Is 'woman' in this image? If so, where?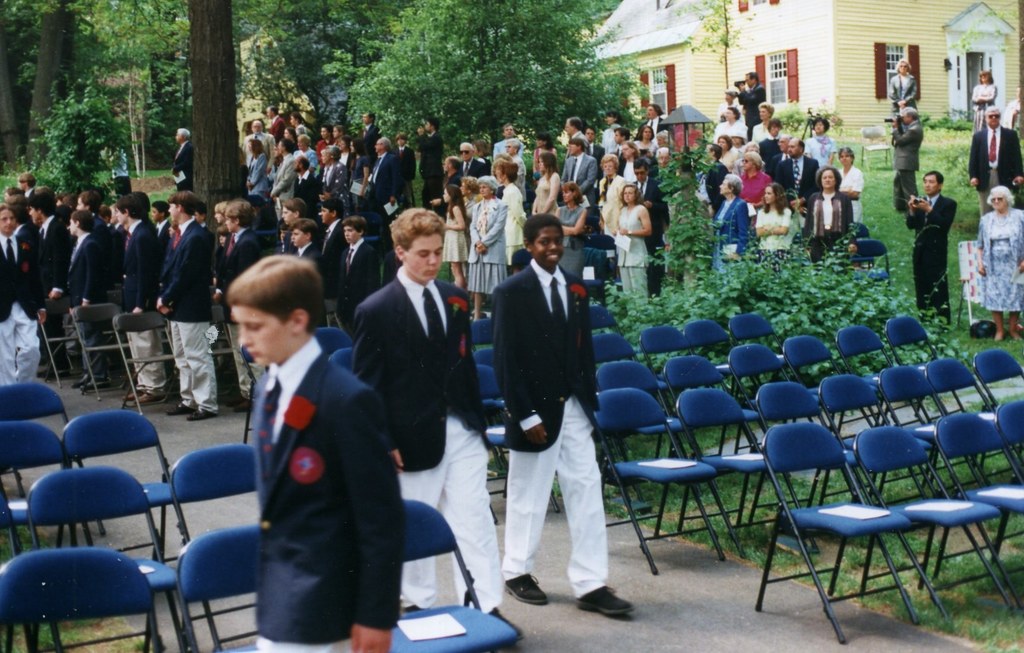
Yes, at x1=738, y1=152, x2=774, y2=204.
